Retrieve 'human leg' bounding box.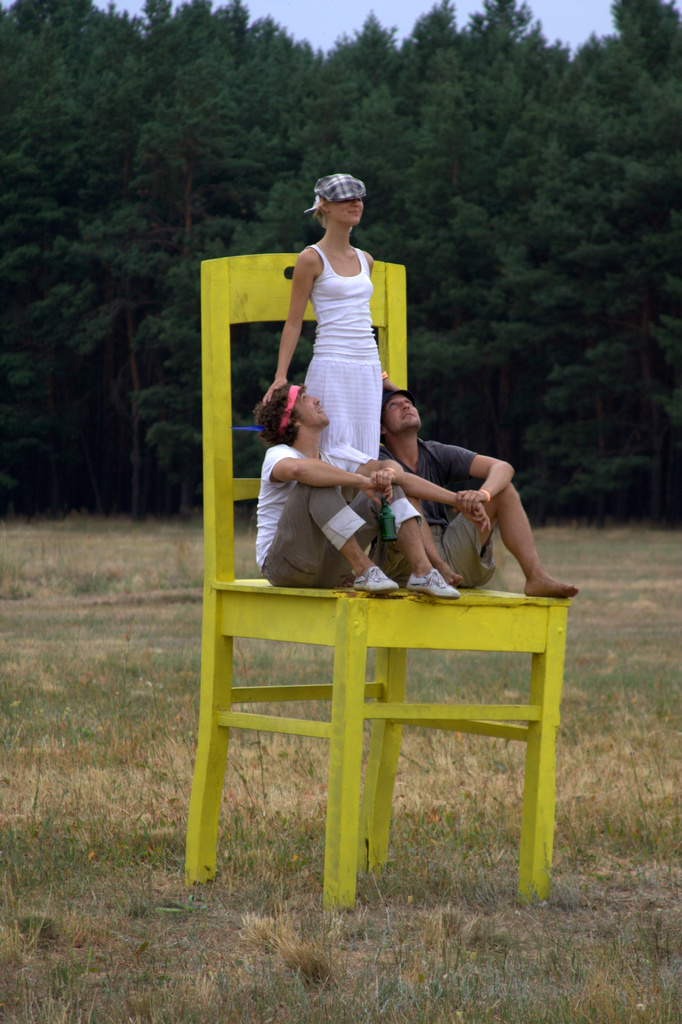
Bounding box: x1=352, y1=477, x2=462, y2=614.
